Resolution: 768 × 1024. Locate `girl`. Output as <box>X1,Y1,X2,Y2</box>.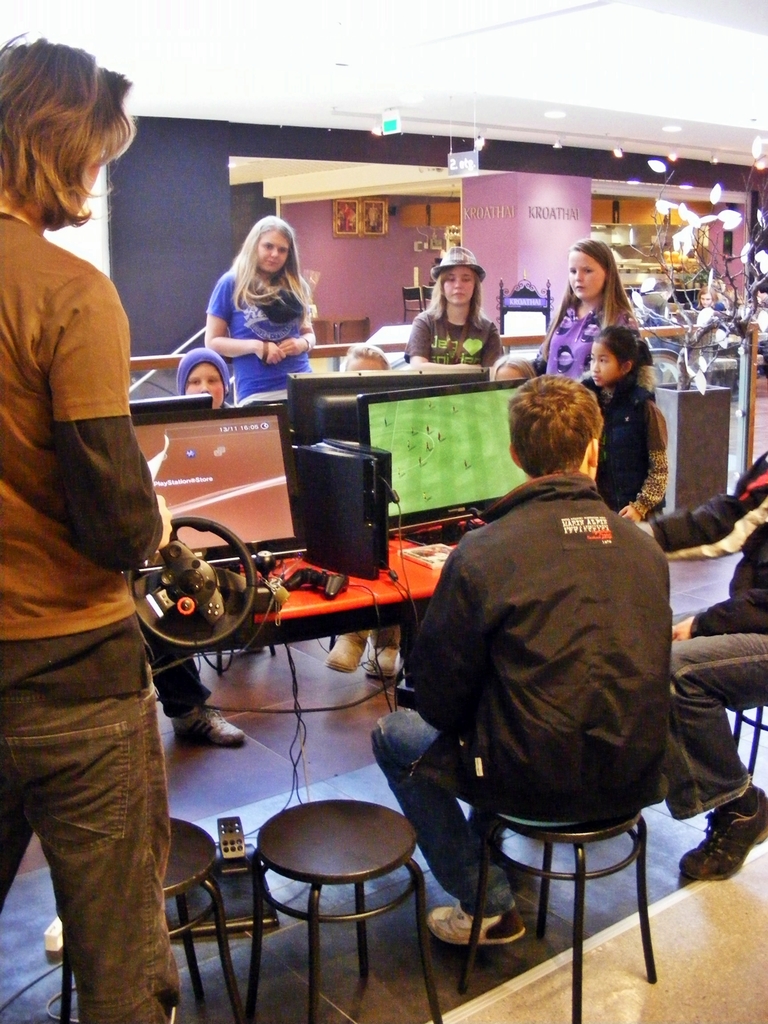
<box>157,338,232,416</box>.
